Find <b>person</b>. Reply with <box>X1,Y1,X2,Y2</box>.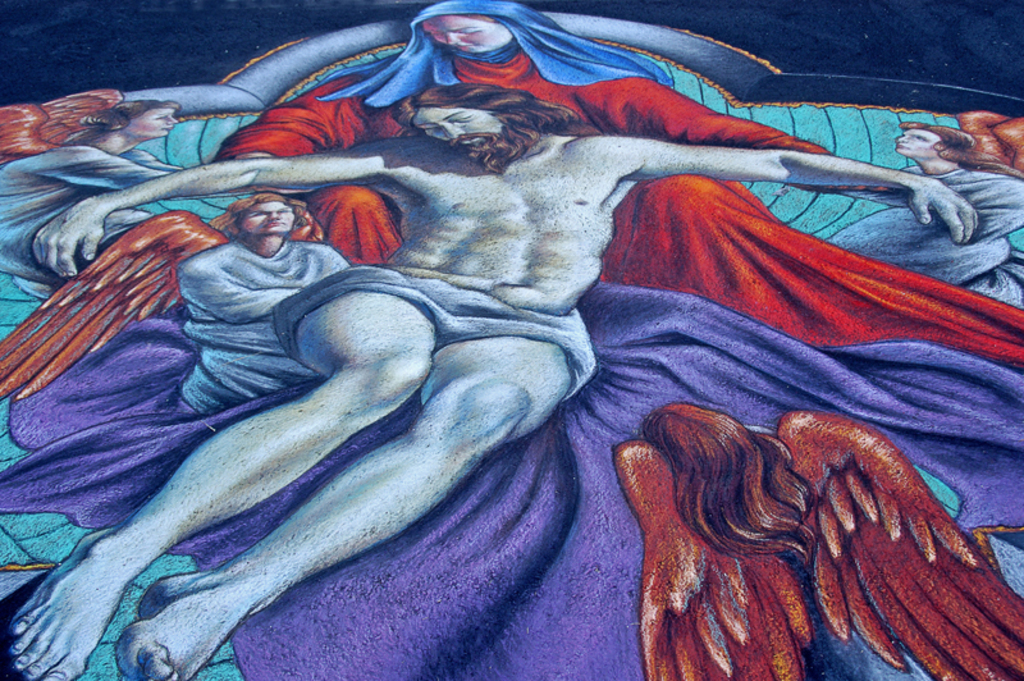
<box>216,0,1023,370</box>.
